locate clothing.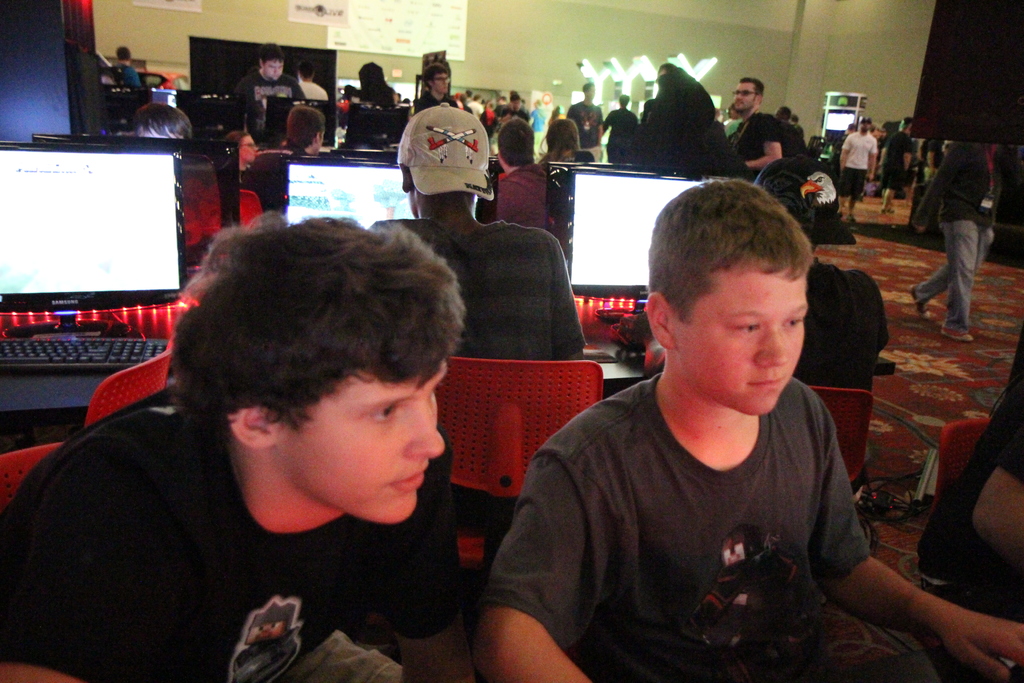
Bounding box: crop(781, 120, 810, 164).
